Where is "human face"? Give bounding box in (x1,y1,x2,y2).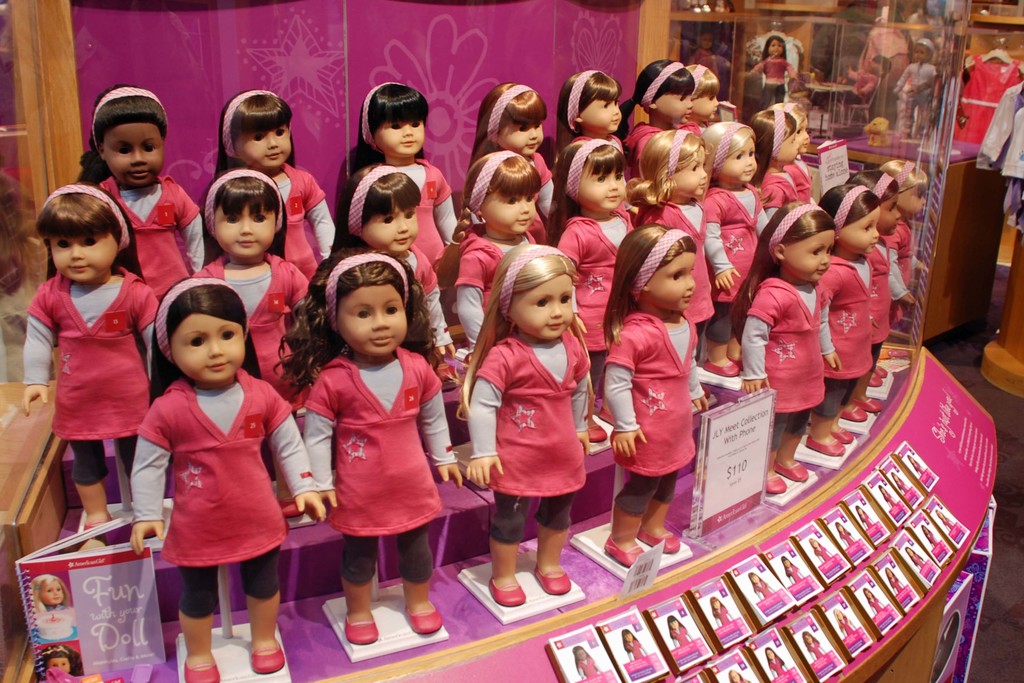
(579,99,622,131).
